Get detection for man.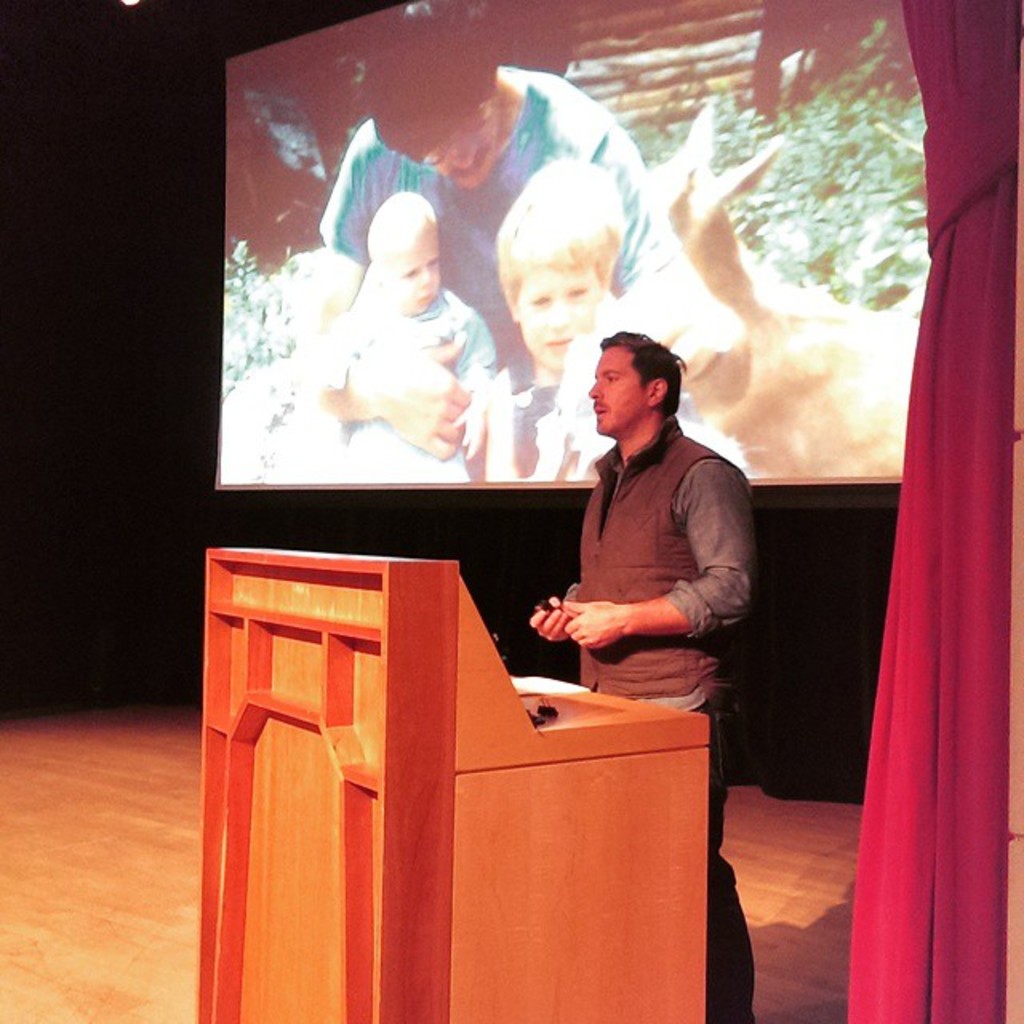
Detection: pyautogui.locateOnScreen(427, 326, 741, 882).
